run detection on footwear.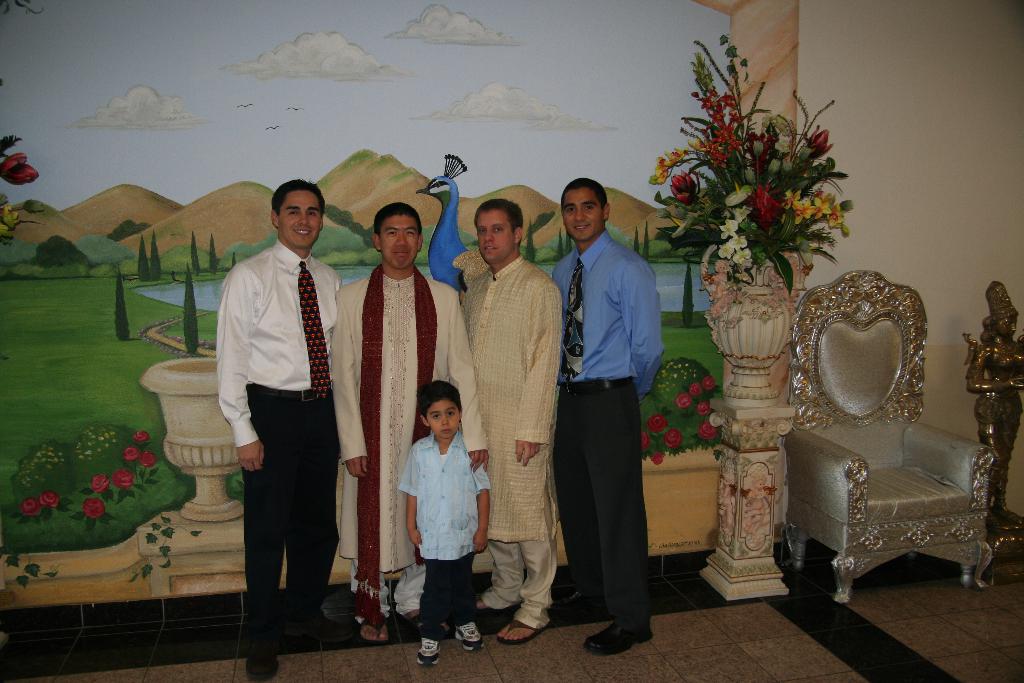
Result: x1=496, y1=620, x2=538, y2=651.
